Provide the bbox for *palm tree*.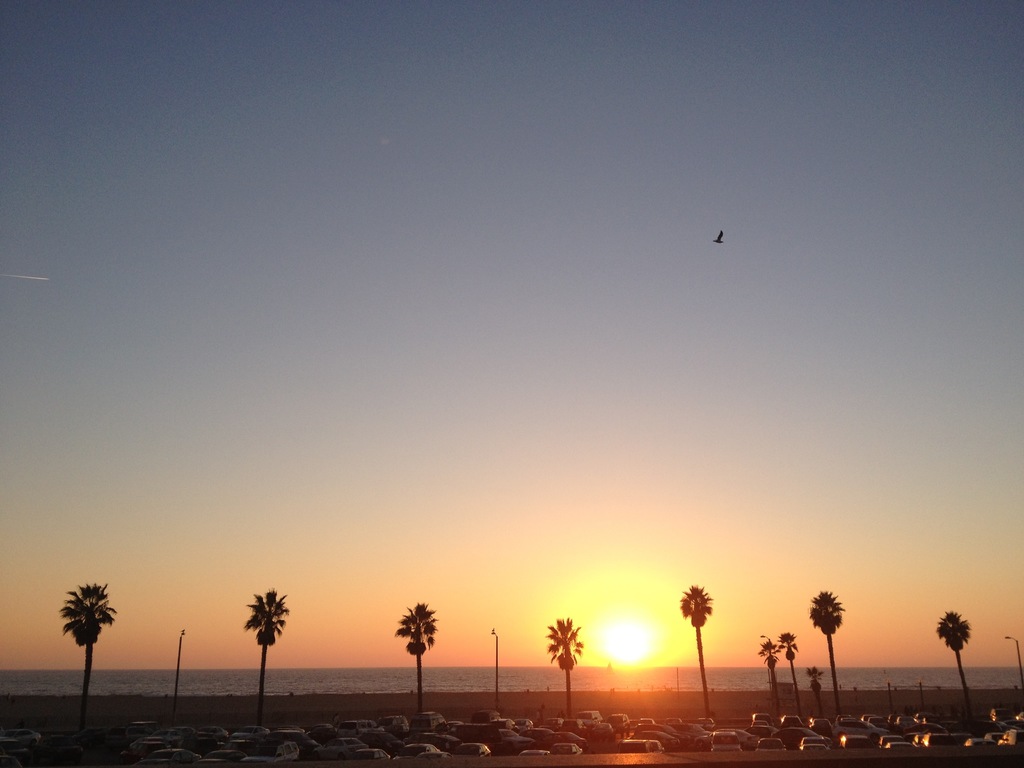
<box>392,605,434,724</box>.
